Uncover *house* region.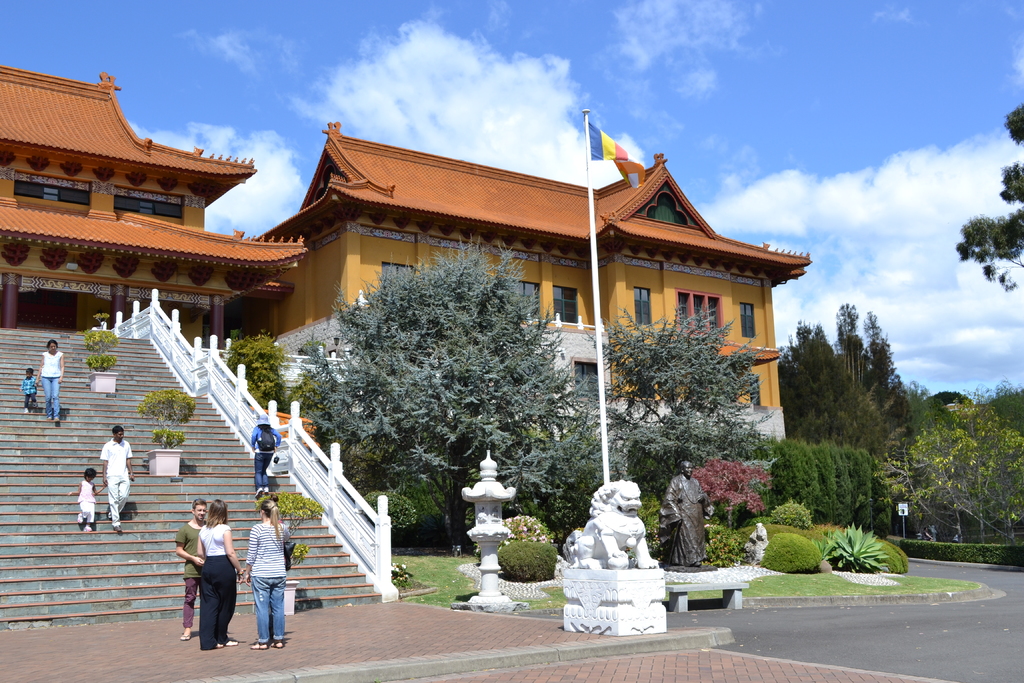
Uncovered: {"x1": 244, "y1": 122, "x2": 819, "y2": 447}.
